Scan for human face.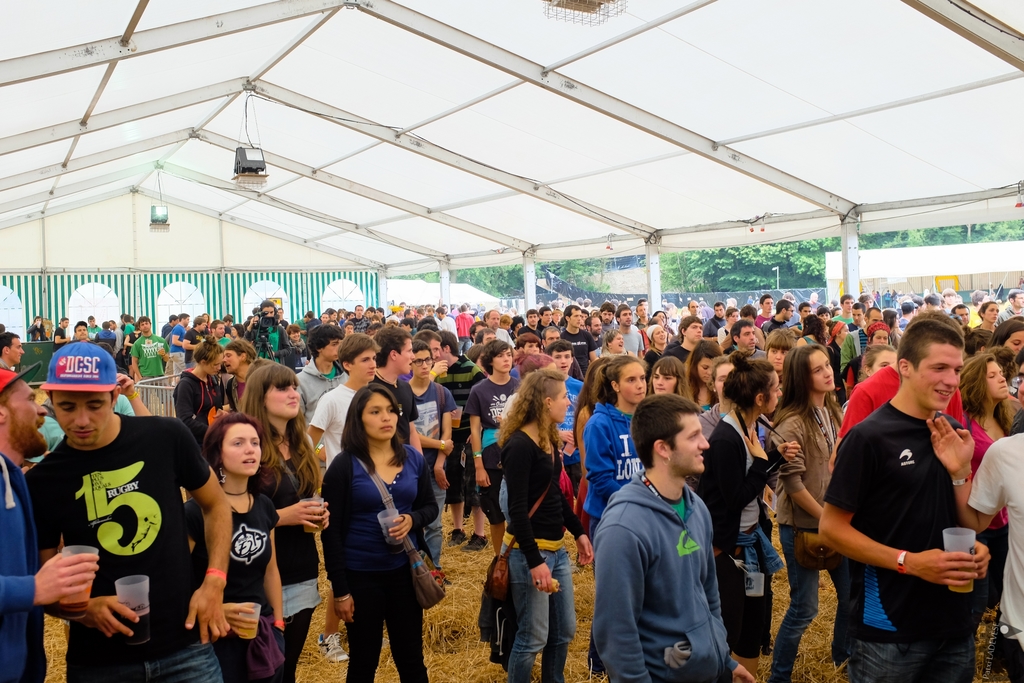
Scan result: Rect(761, 297, 774, 310).
